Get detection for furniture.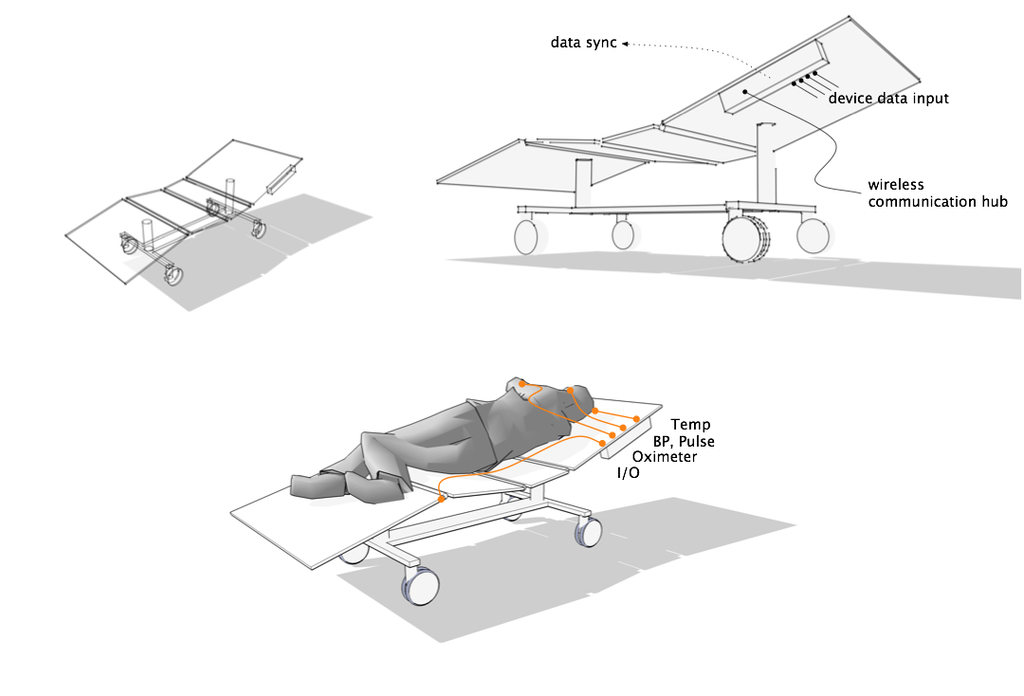
Detection: x1=231 y1=397 x2=665 y2=607.
